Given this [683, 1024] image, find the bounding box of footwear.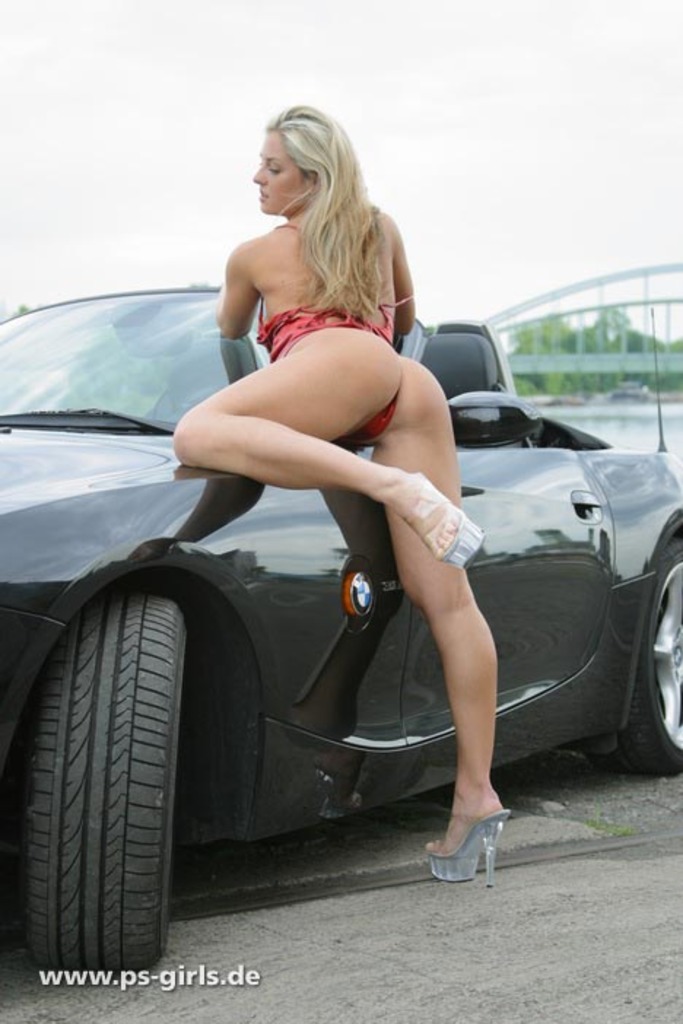
(429, 802, 508, 887).
